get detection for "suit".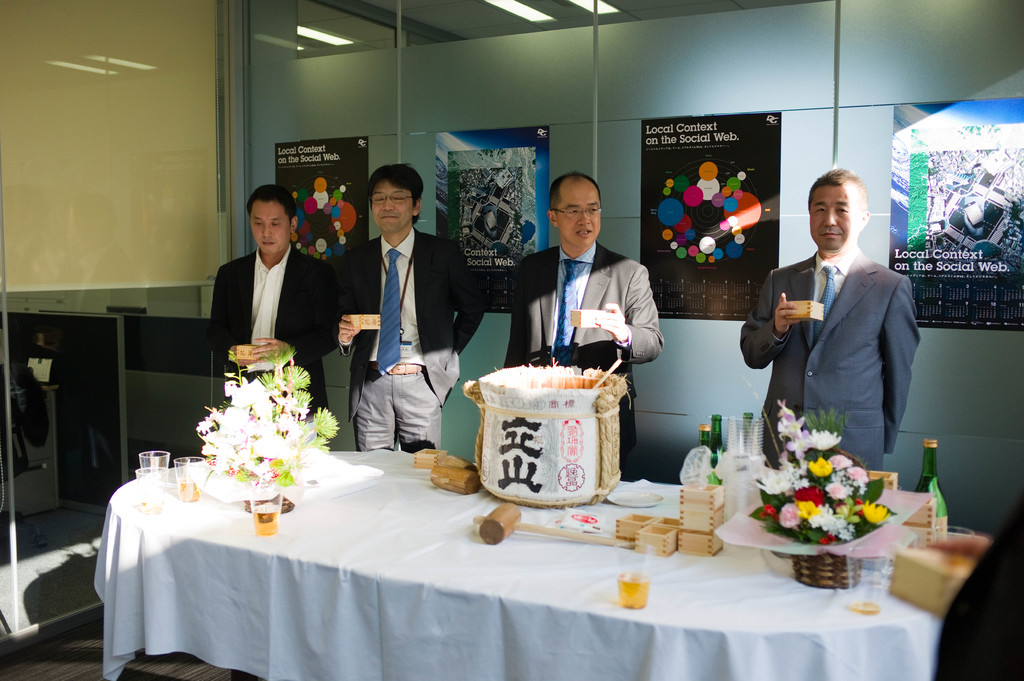
Detection: 209/250/338/419.
